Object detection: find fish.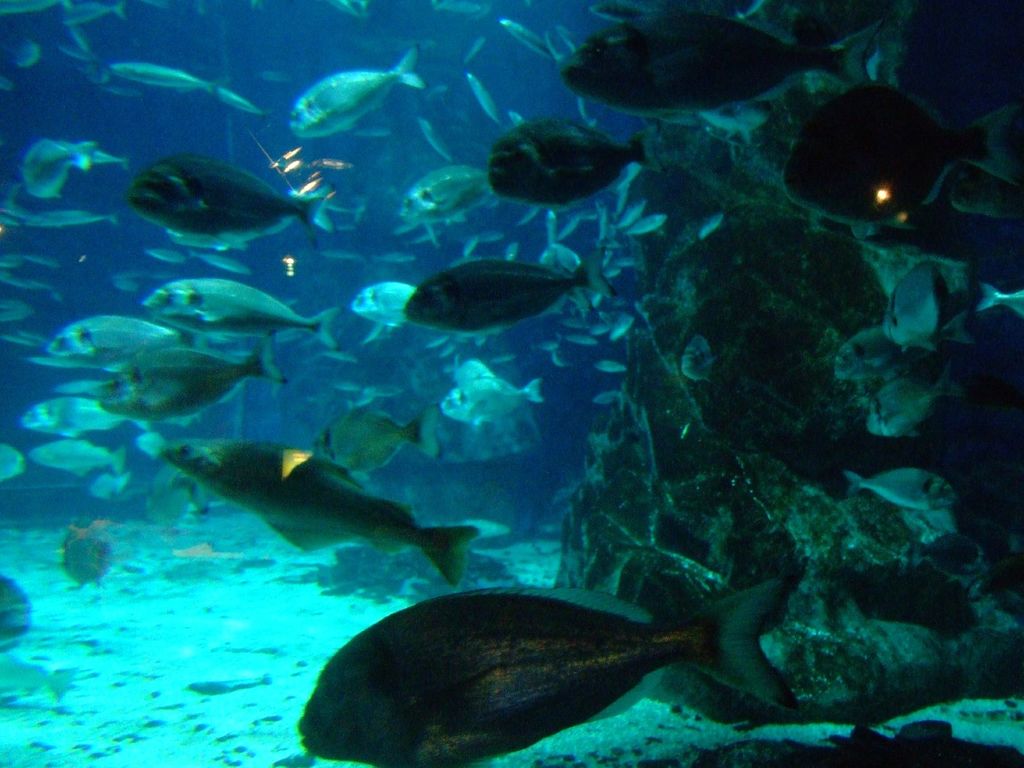
box(629, 212, 669, 237).
